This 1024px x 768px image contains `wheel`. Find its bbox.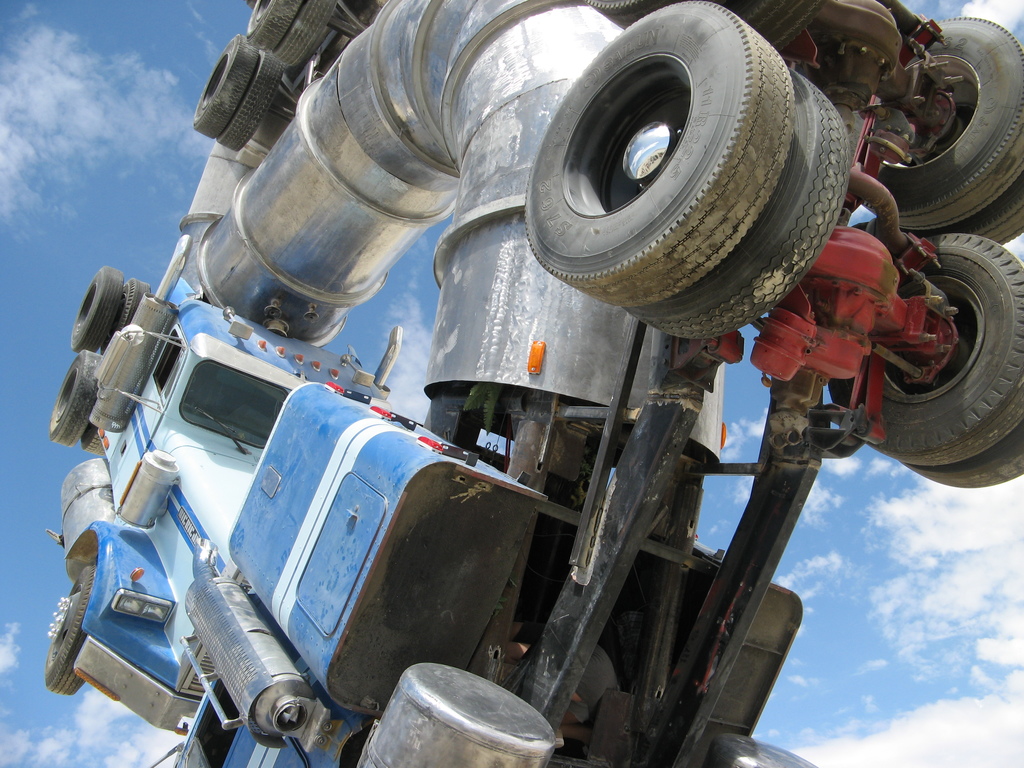
[left=849, top=221, right=1014, bottom=474].
